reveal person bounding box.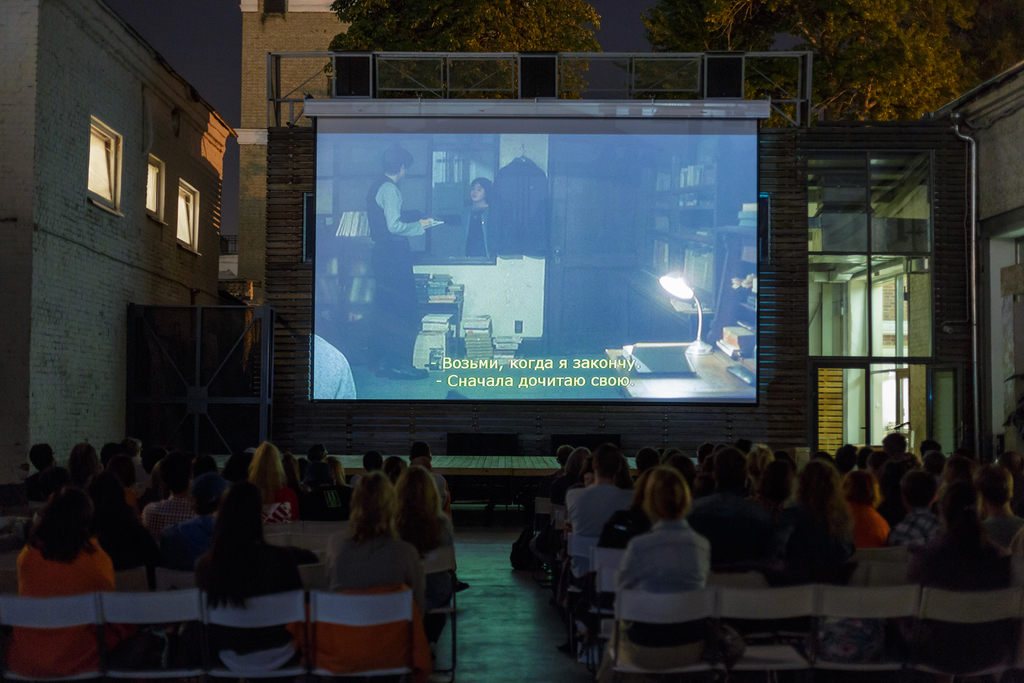
Revealed: [left=616, top=464, right=714, bottom=674].
